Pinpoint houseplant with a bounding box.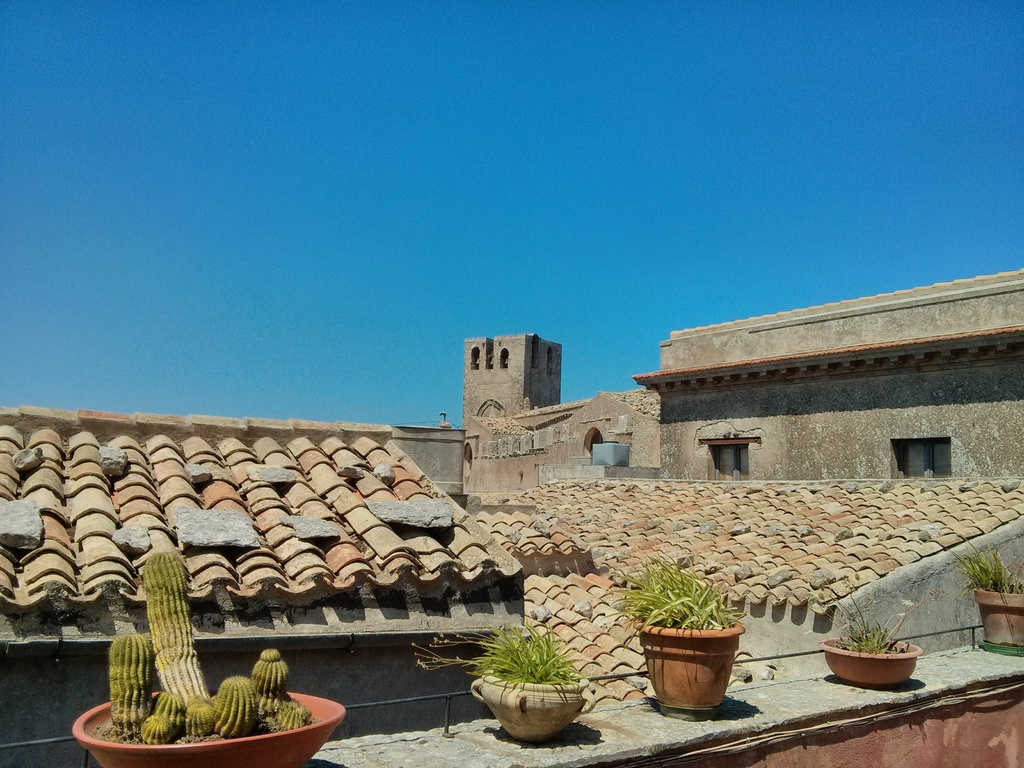
locate(813, 580, 918, 684).
